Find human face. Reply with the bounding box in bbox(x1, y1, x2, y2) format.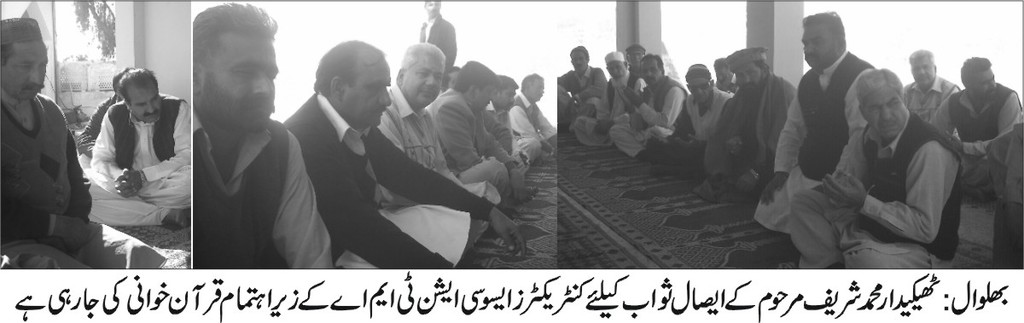
bbox(690, 78, 712, 106).
